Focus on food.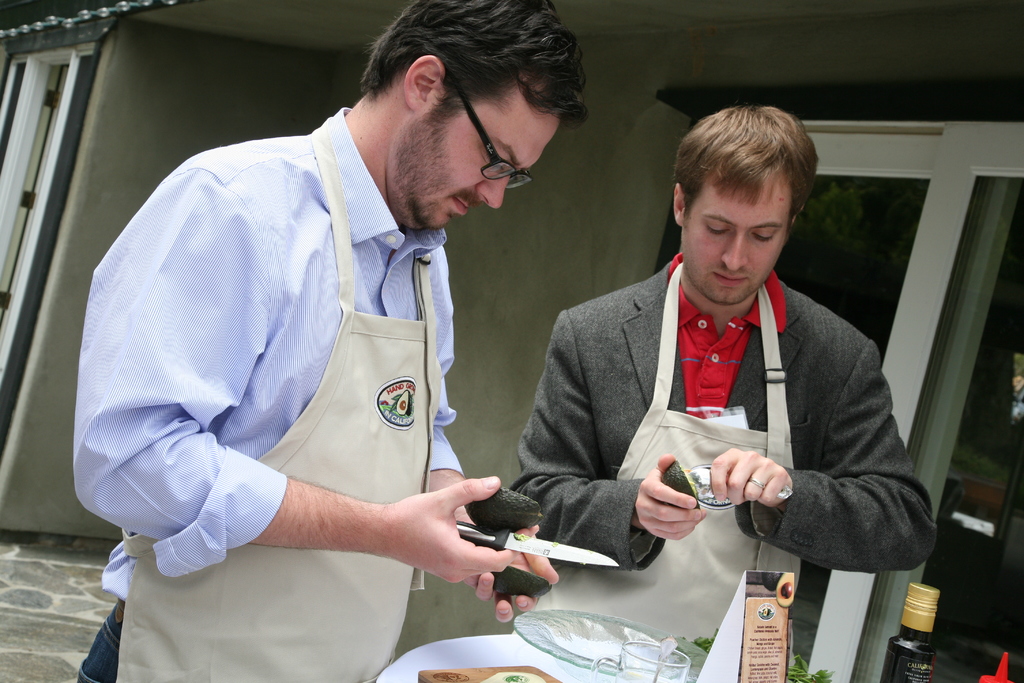
Focused at detection(786, 598, 799, 622).
